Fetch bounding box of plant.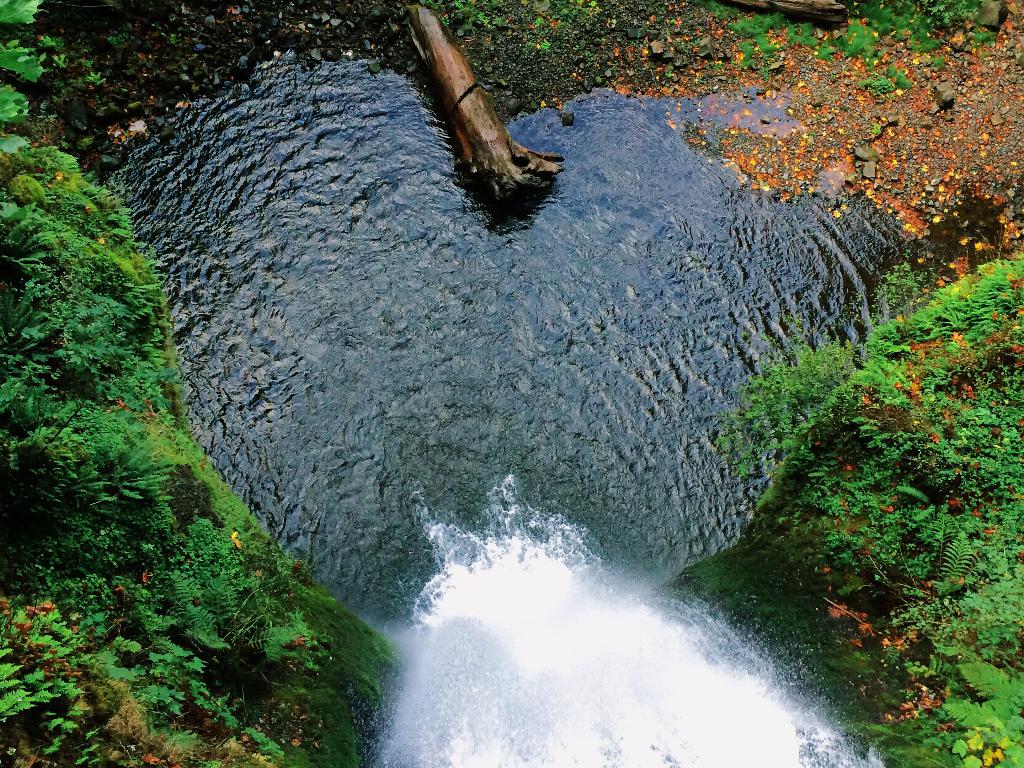
Bbox: detection(846, 0, 916, 98).
